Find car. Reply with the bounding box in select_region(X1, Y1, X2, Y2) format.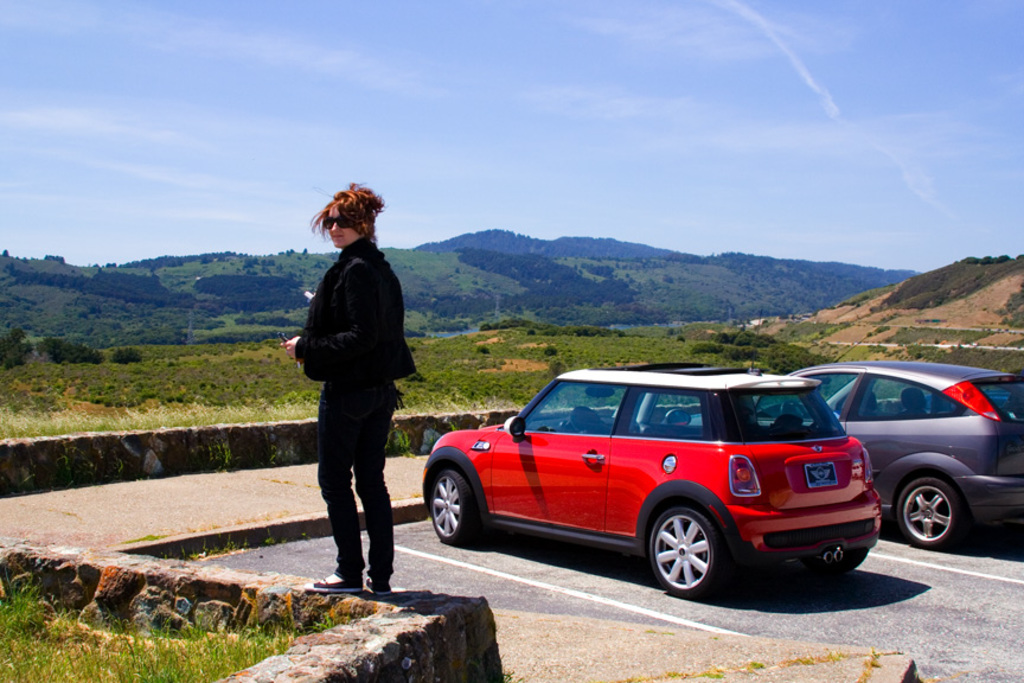
select_region(793, 364, 1023, 547).
